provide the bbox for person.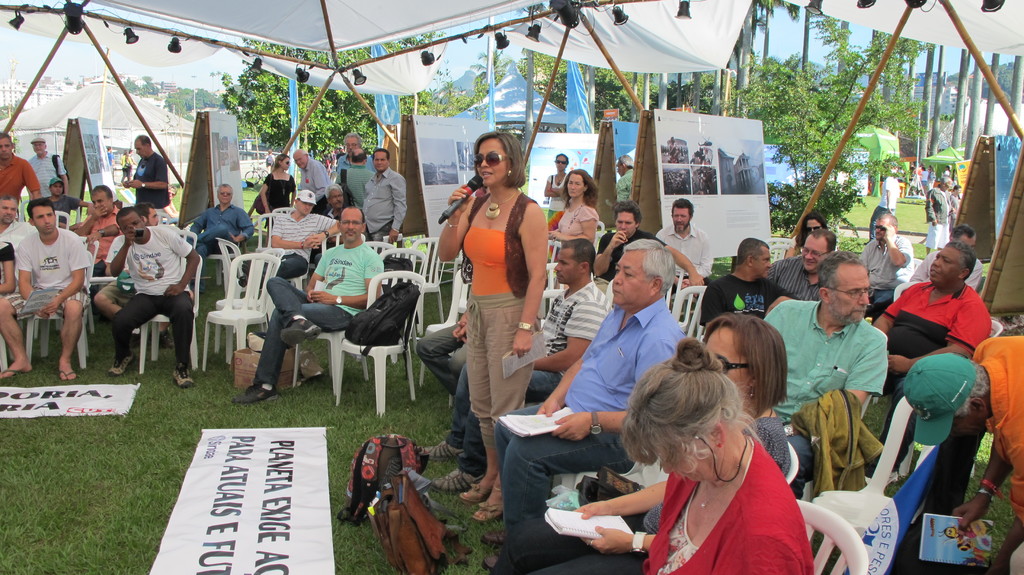
x1=336 y1=127 x2=371 y2=193.
